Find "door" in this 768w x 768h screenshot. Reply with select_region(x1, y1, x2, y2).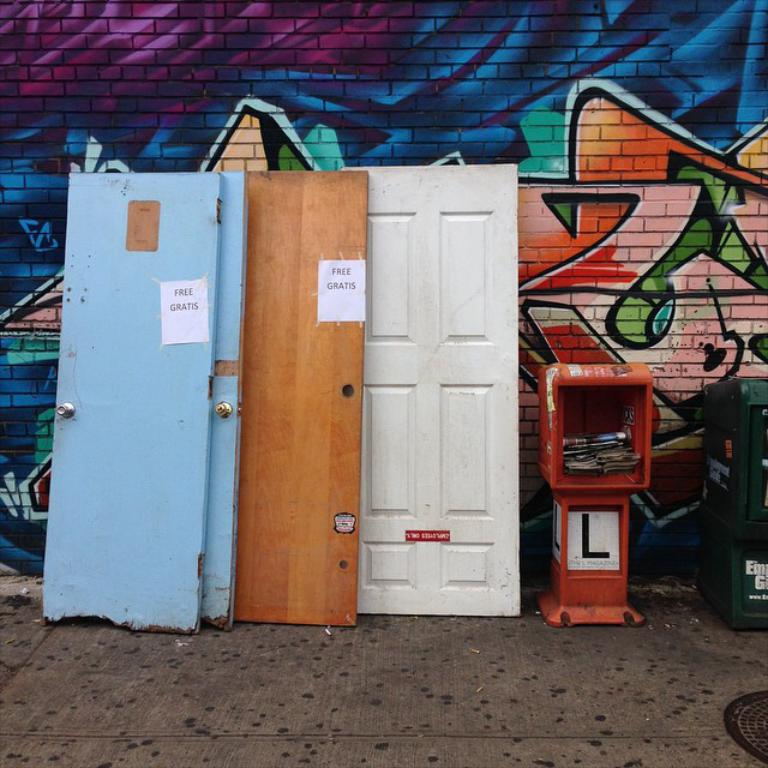
select_region(324, 158, 524, 617).
